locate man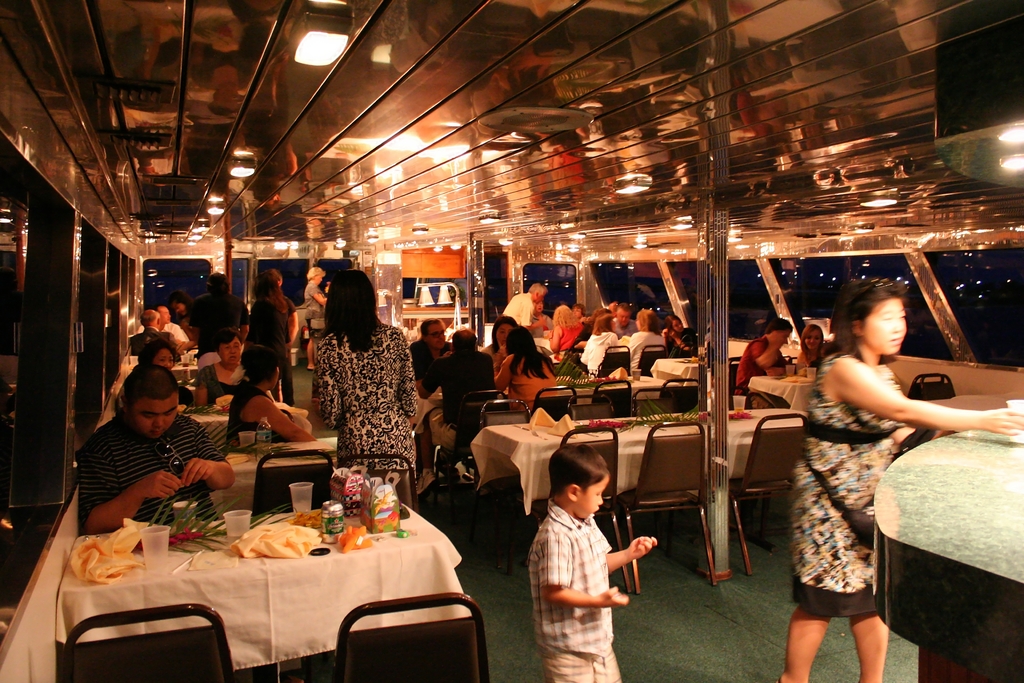
bbox=[738, 320, 788, 408]
